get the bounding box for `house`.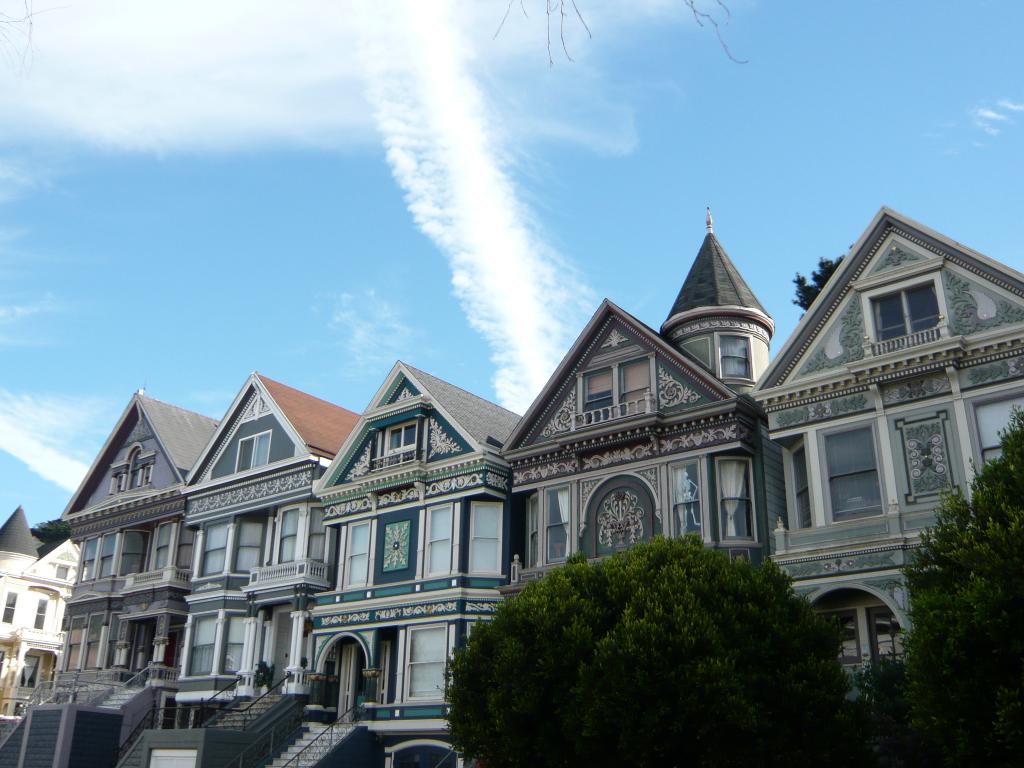
[x1=754, y1=206, x2=1023, y2=705].
